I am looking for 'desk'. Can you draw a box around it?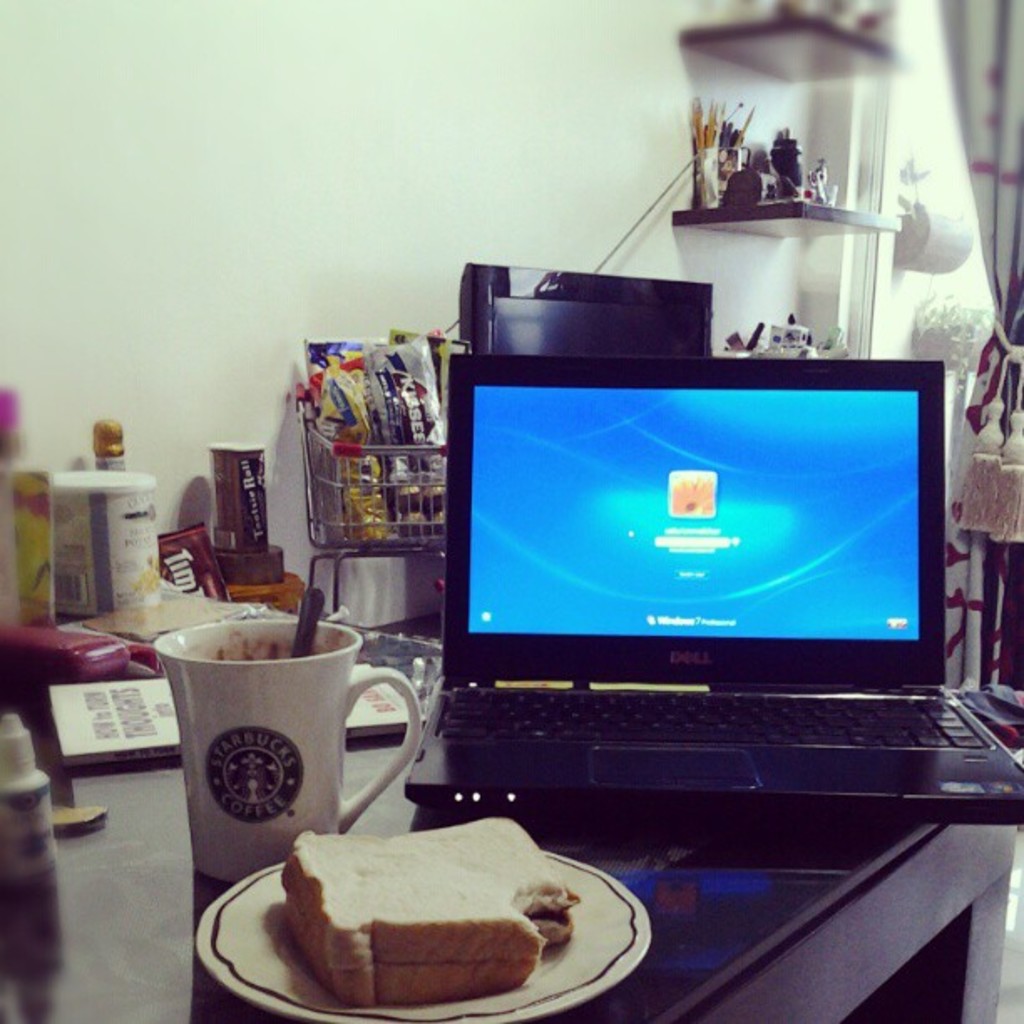
Sure, the bounding box is 0,604,1022,1022.
